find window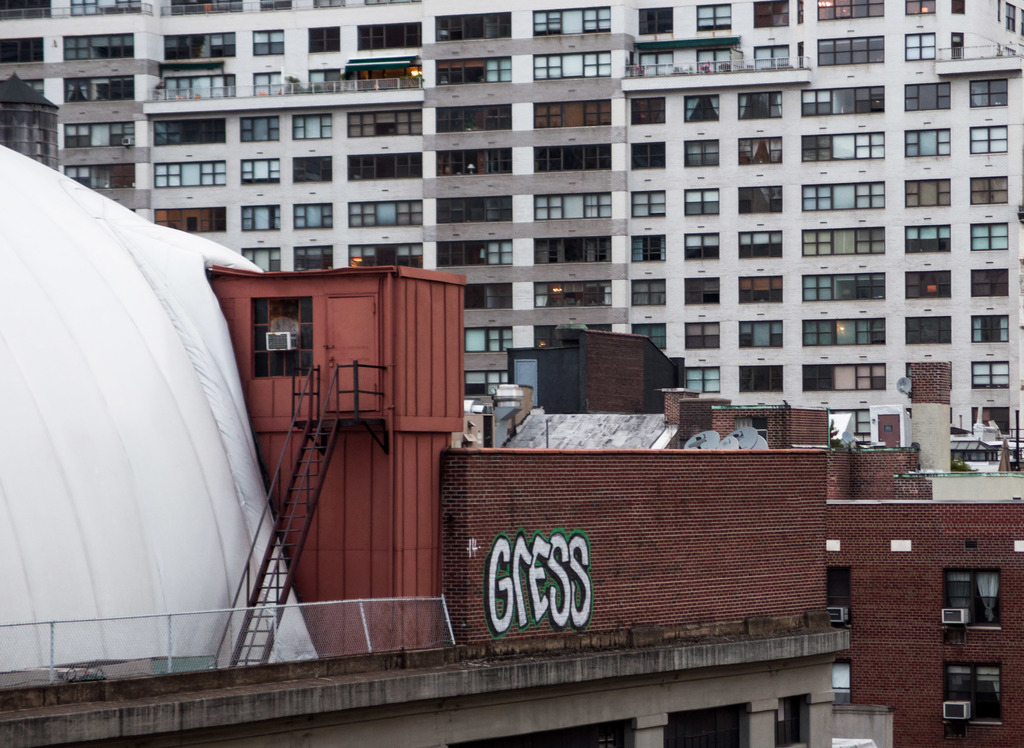
Rect(806, 363, 894, 398)
